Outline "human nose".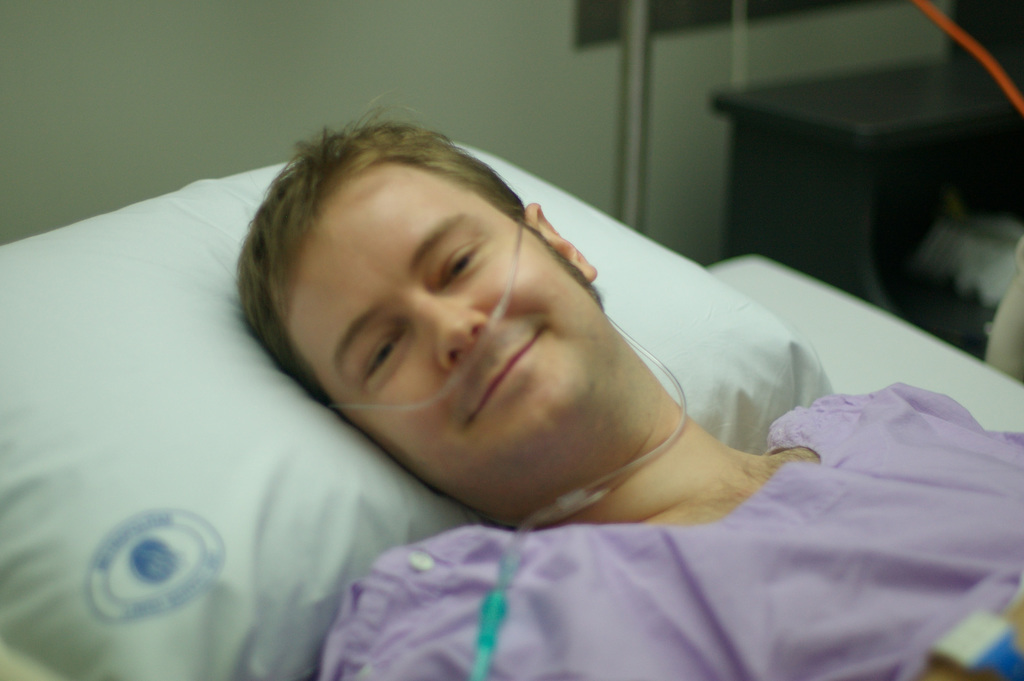
Outline: 412:285:489:371.
